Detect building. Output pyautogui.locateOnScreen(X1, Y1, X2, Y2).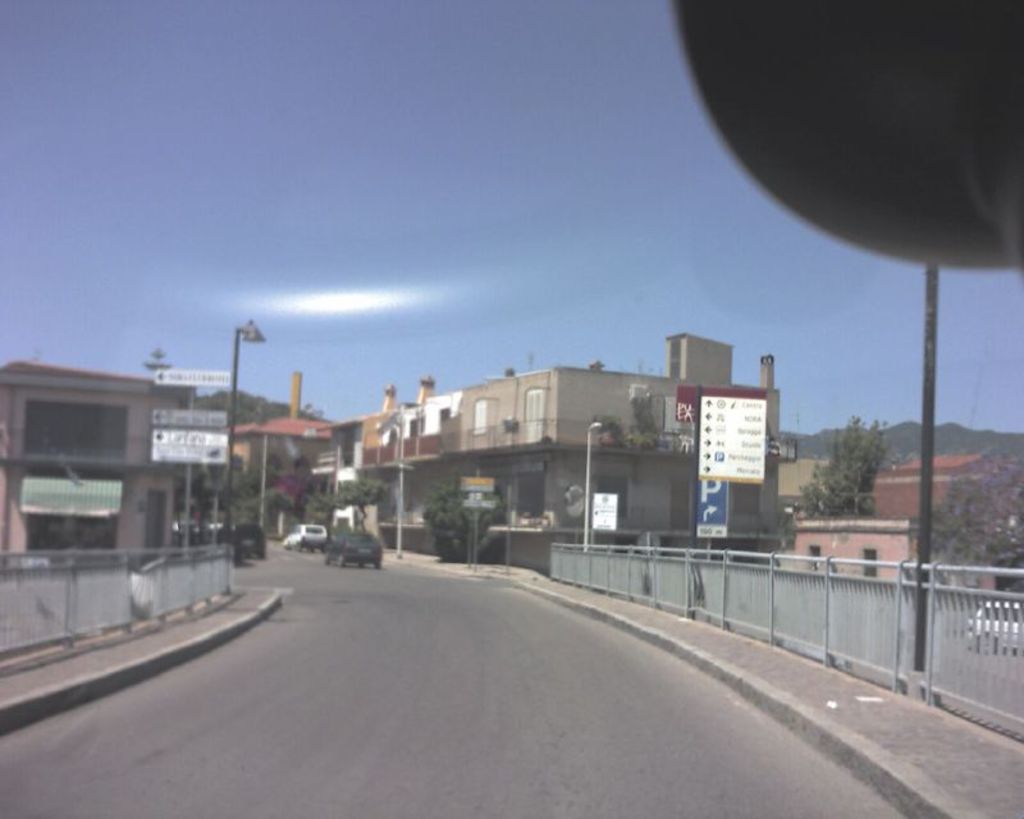
pyautogui.locateOnScreen(878, 463, 993, 529).
